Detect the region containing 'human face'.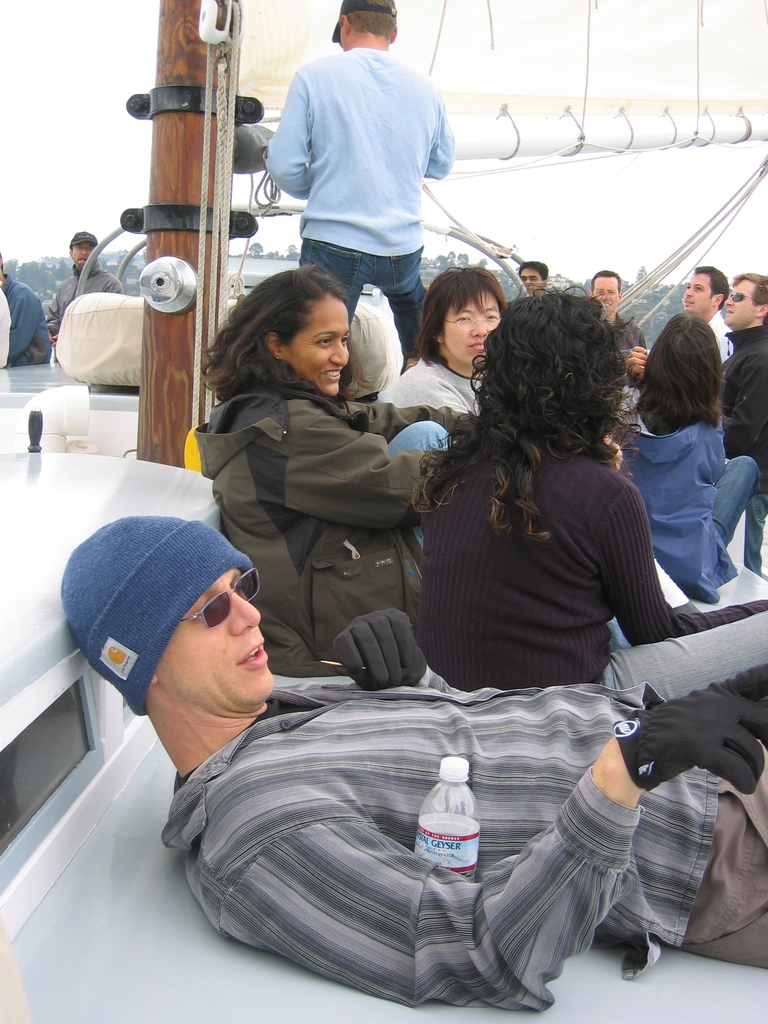
(x1=681, y1=268, x2=710, y2=312).
